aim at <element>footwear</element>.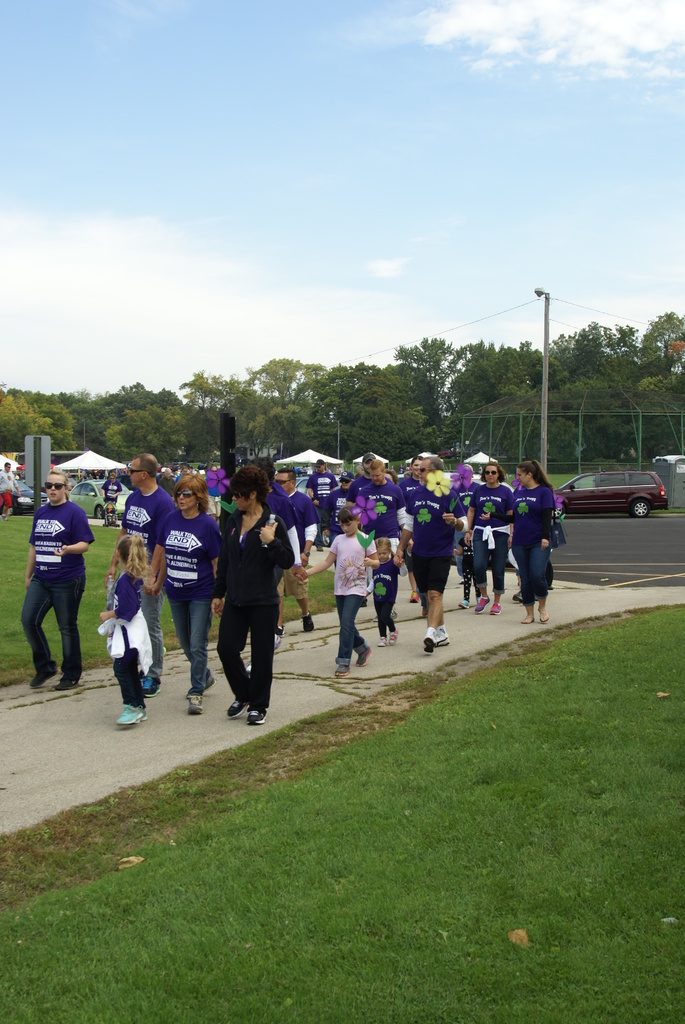
Aimed at 224:703:246:720.
